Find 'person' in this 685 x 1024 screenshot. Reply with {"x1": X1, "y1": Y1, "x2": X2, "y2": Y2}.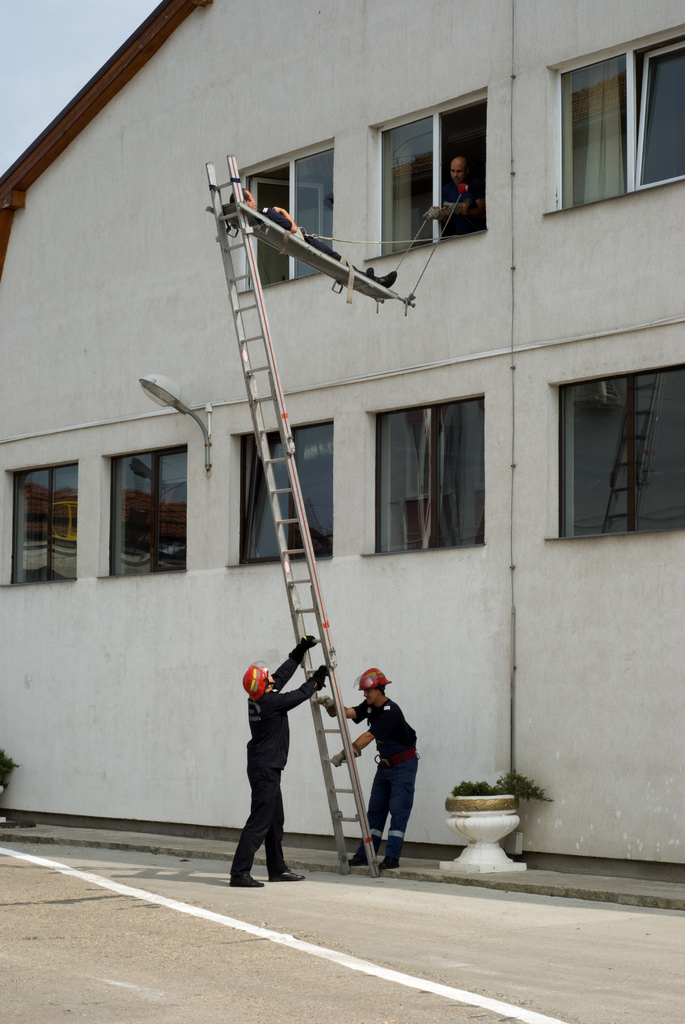
{"x1": 224, "y1": 636, "x2": 335, "y2": 890}.
